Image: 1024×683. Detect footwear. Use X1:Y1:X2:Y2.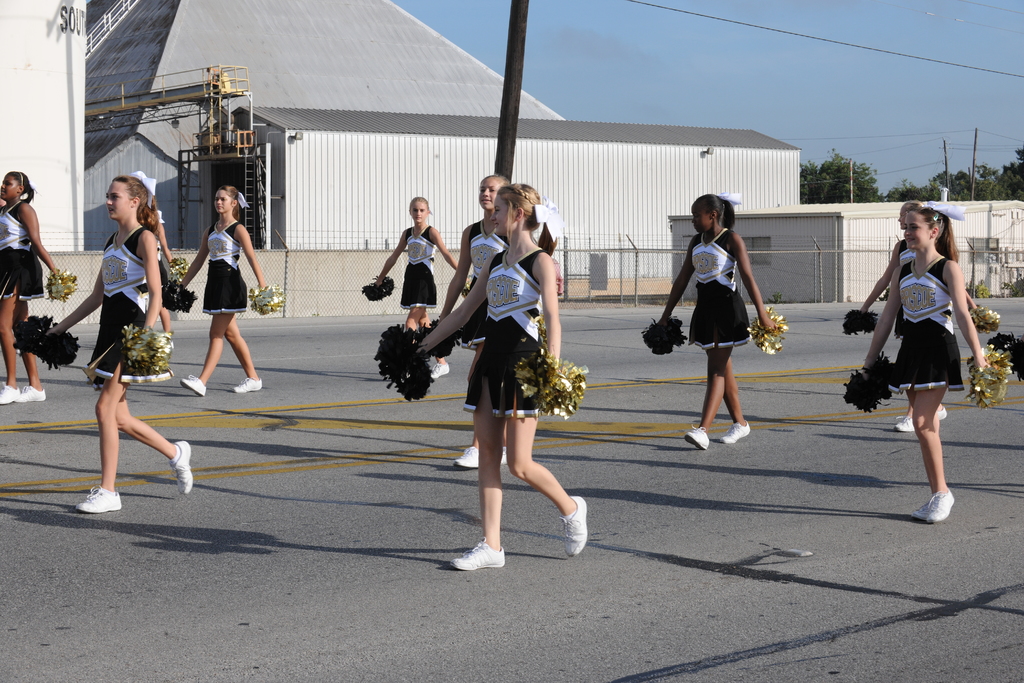
719:423:751:444.
